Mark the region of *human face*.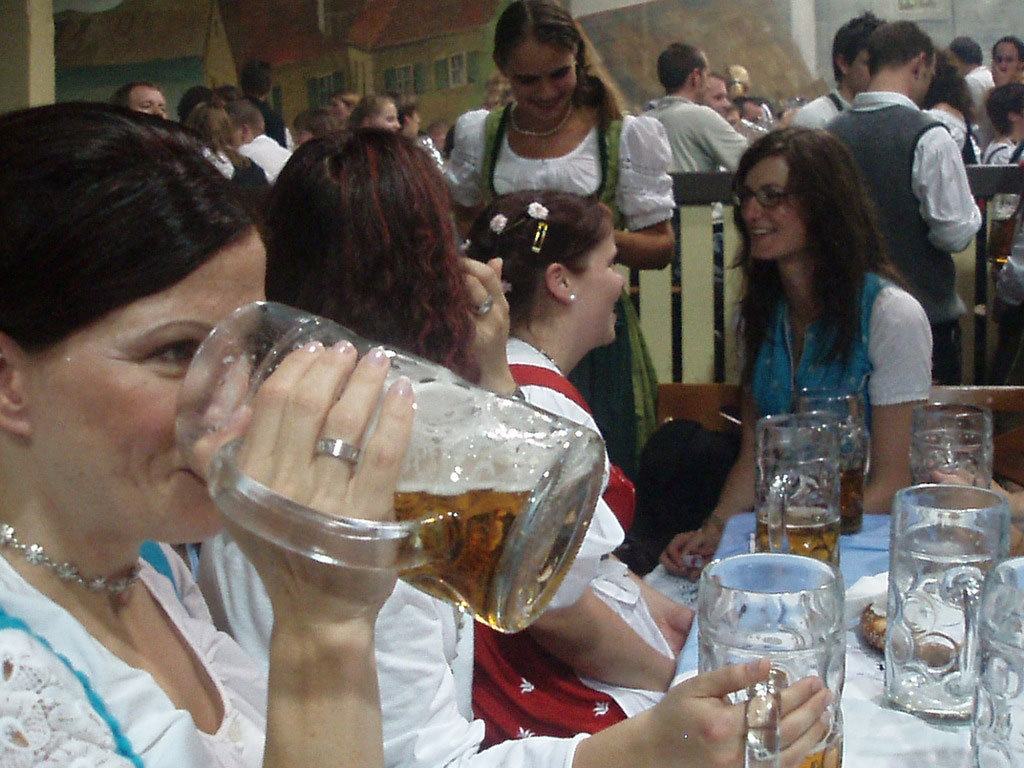
Region: left=131, top=89, right=176, bottom=125.
